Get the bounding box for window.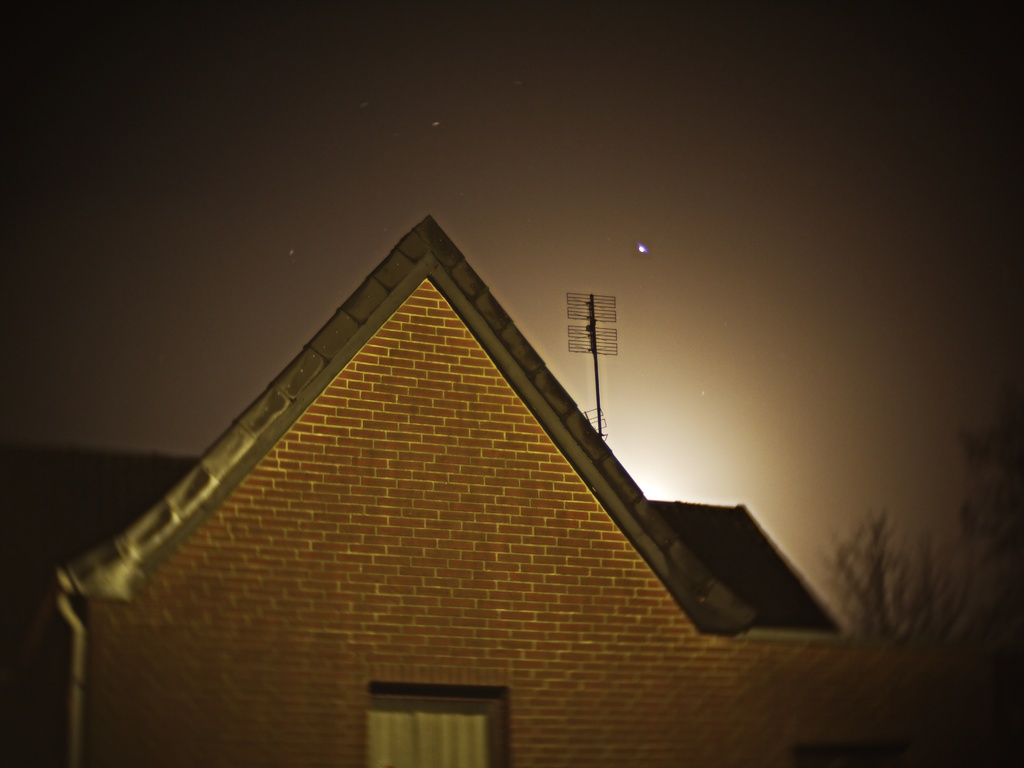
[x1=371, y1=696, x2=499, y2=766].
